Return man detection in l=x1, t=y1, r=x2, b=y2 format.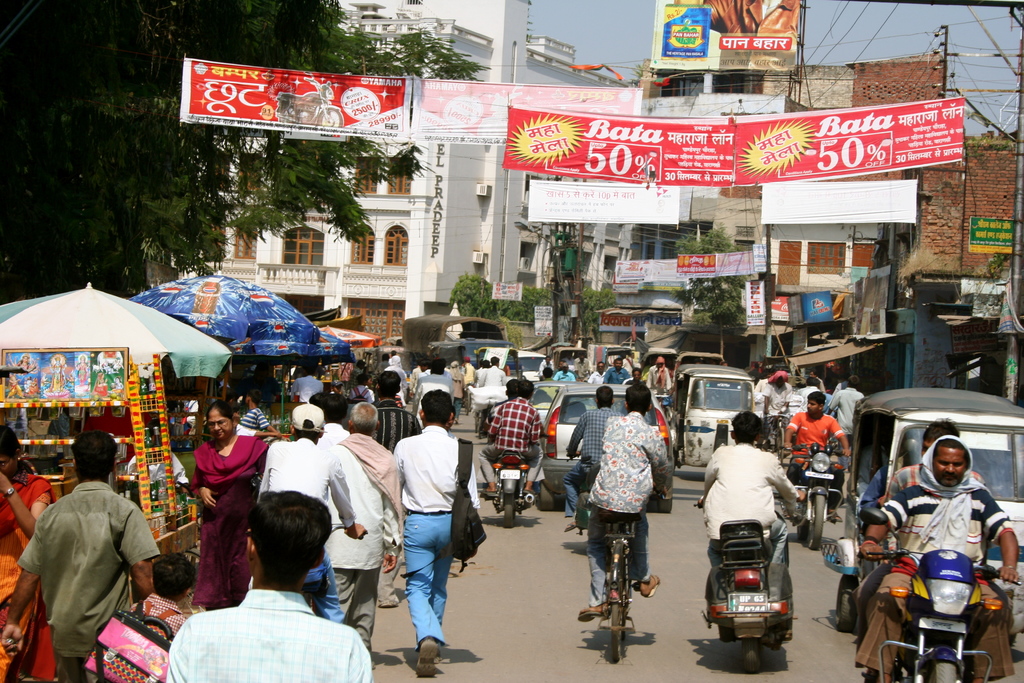
l=827, t=376, r=866, b=470.
